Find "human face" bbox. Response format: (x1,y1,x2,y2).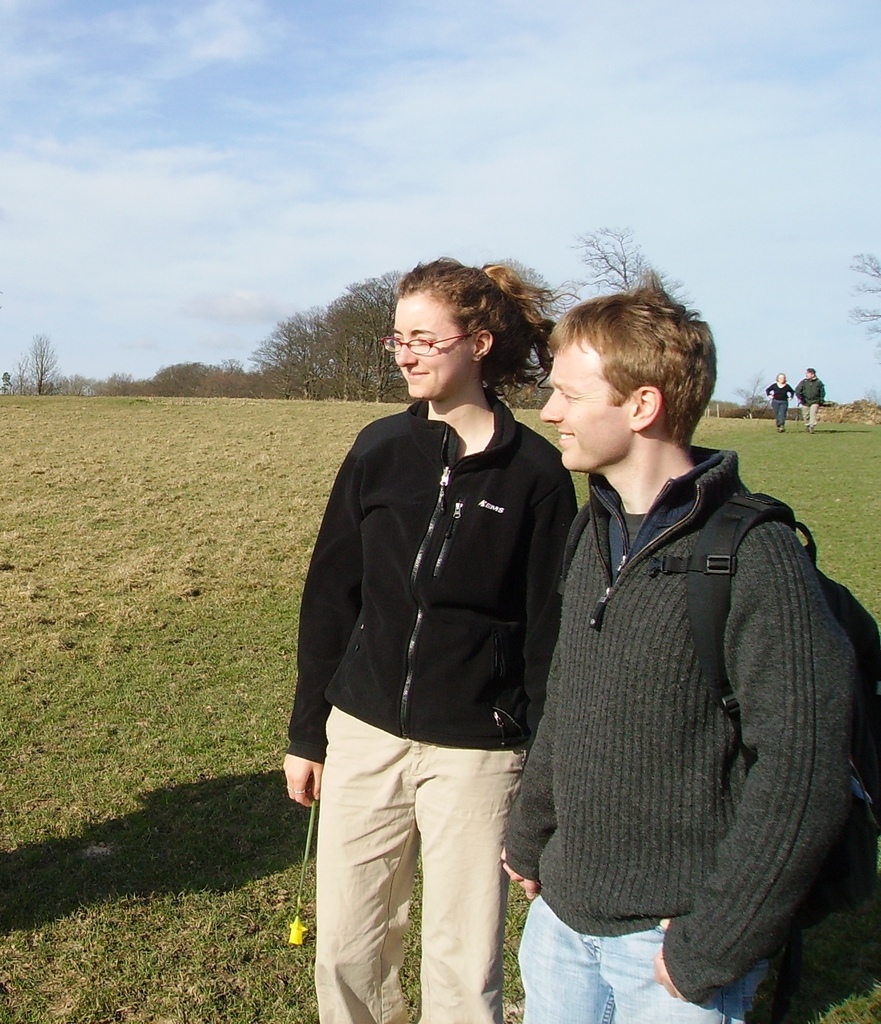
(539,341,638,480).
